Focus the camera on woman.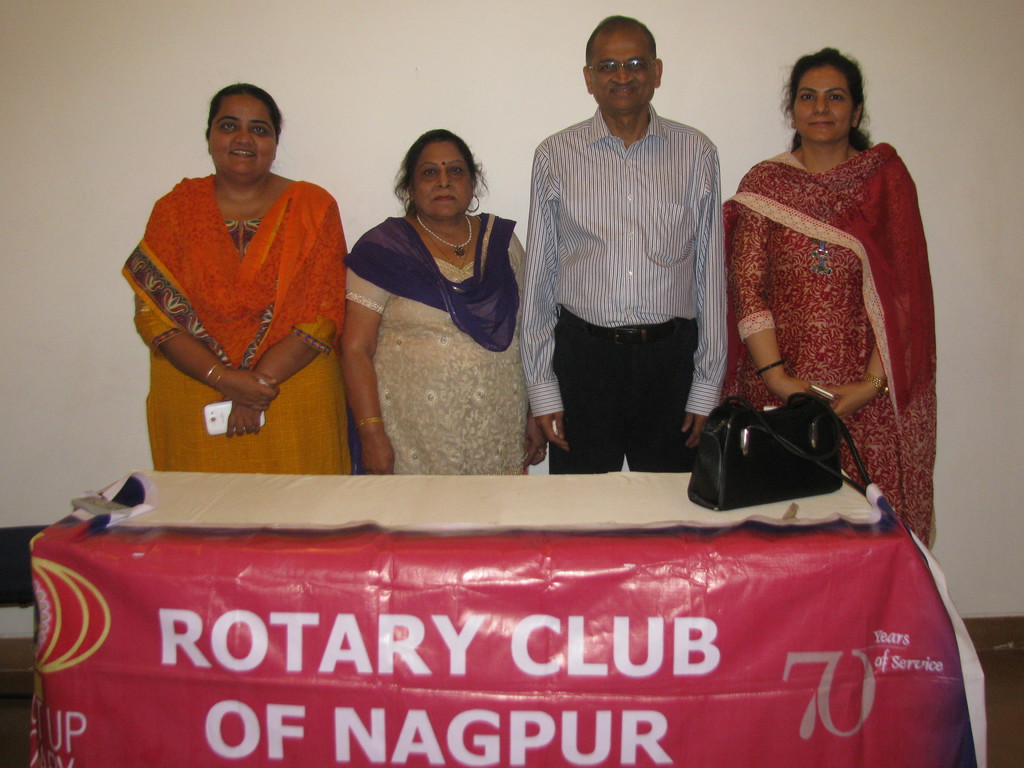
Focus region: {"x1": 124, "y1": 82, "x2": 355, "y2": 480}.
